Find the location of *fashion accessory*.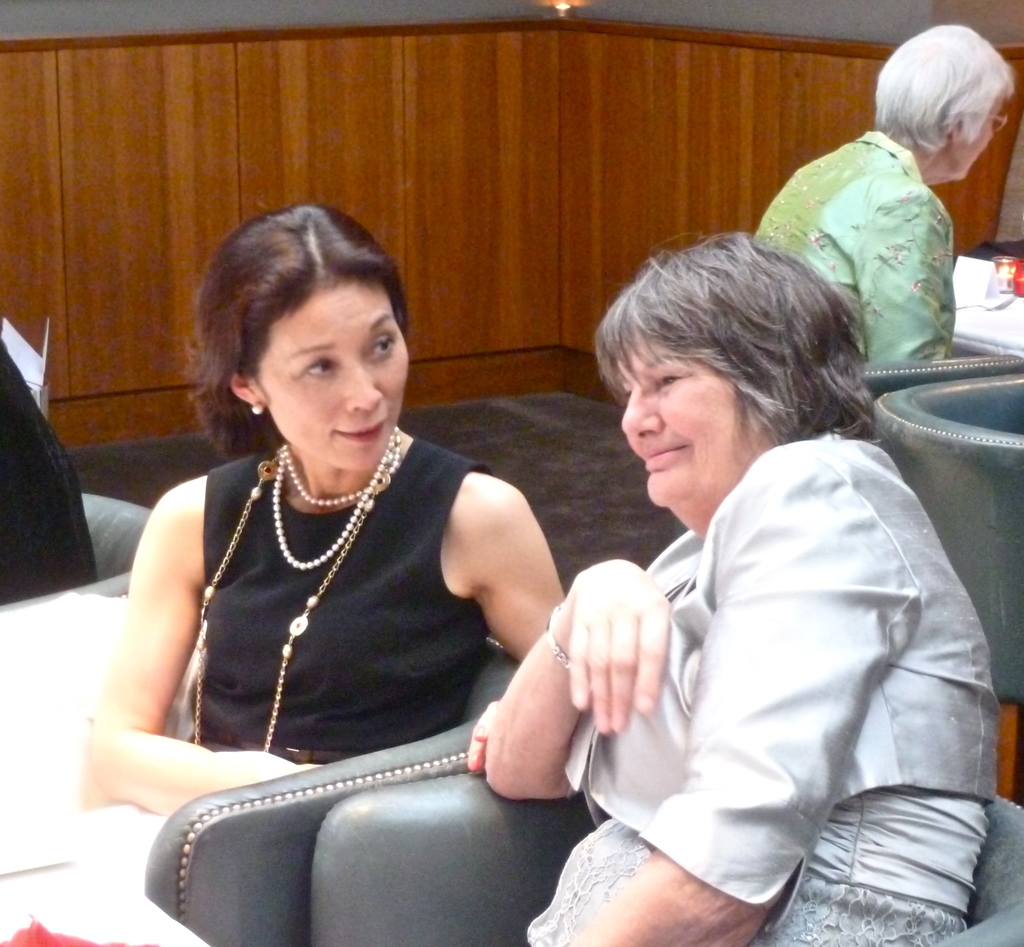
Location: box(545, 602, 576, 674).
